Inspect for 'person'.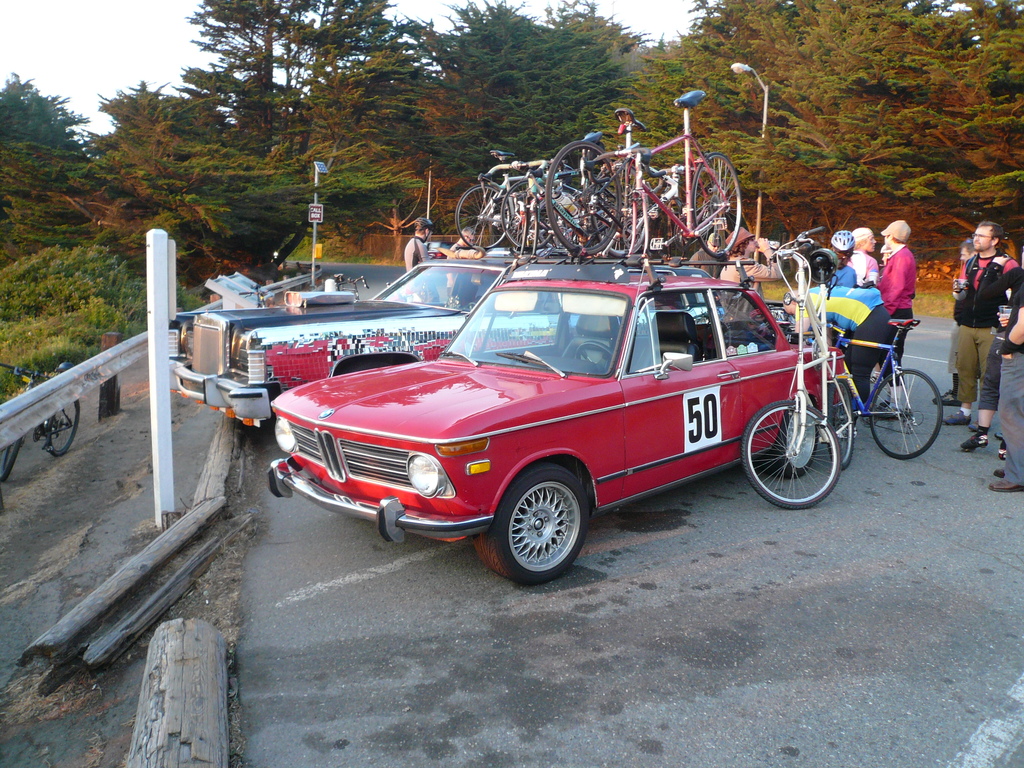
Inspection: (x1=787, y1=287, x2=894, y2=410).
